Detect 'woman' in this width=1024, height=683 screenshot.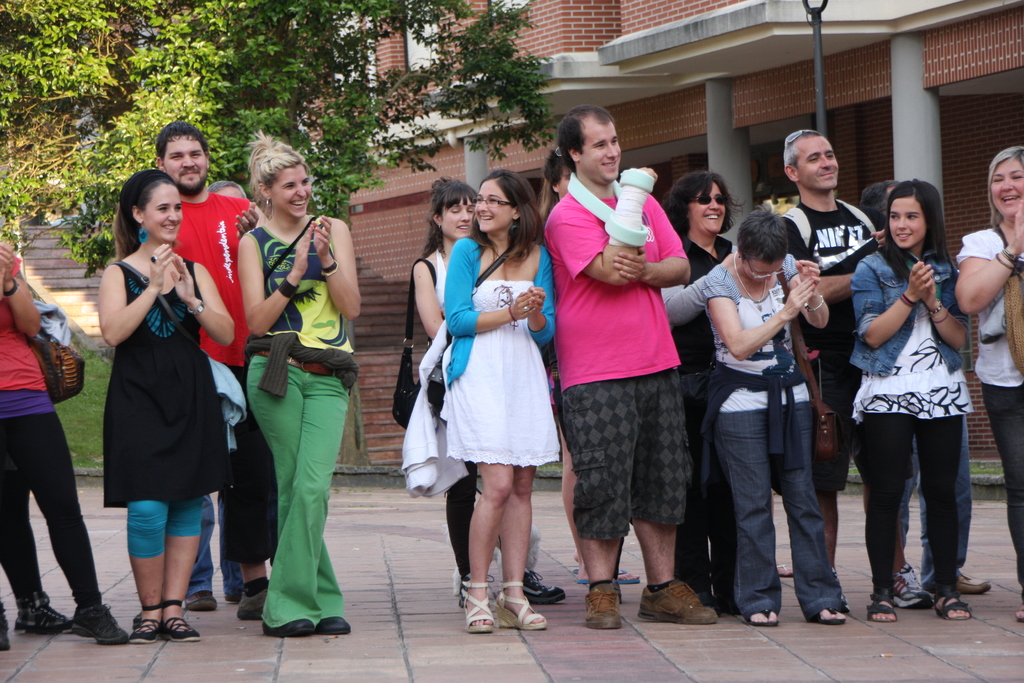
Detection: bbox=(0, 245, 132, 647).
